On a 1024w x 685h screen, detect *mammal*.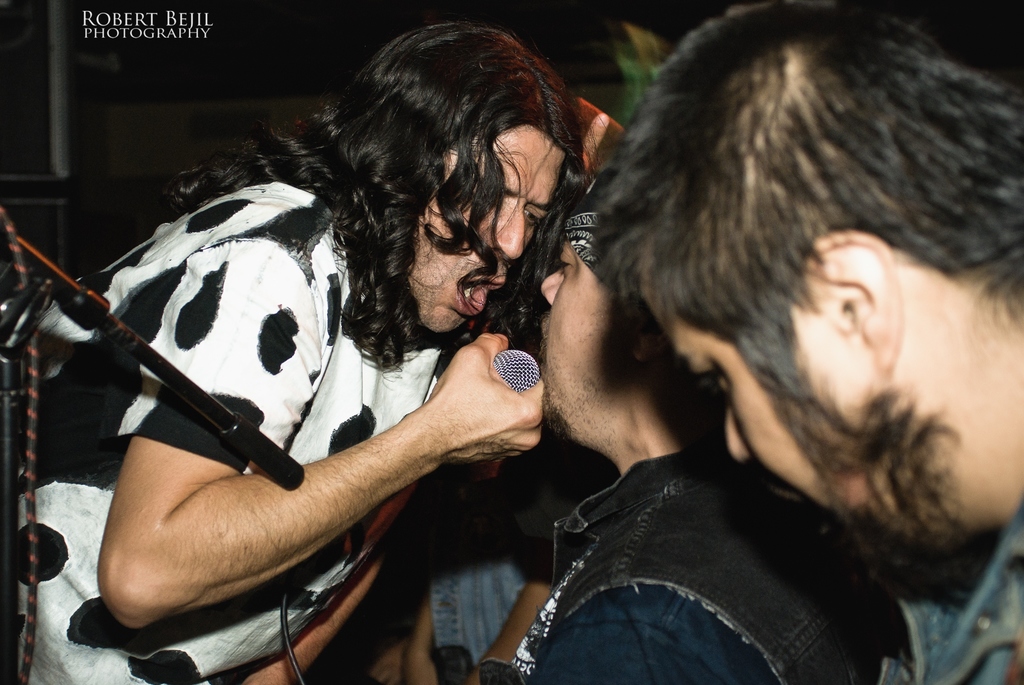
select_region(363, 95, 630, 684).
